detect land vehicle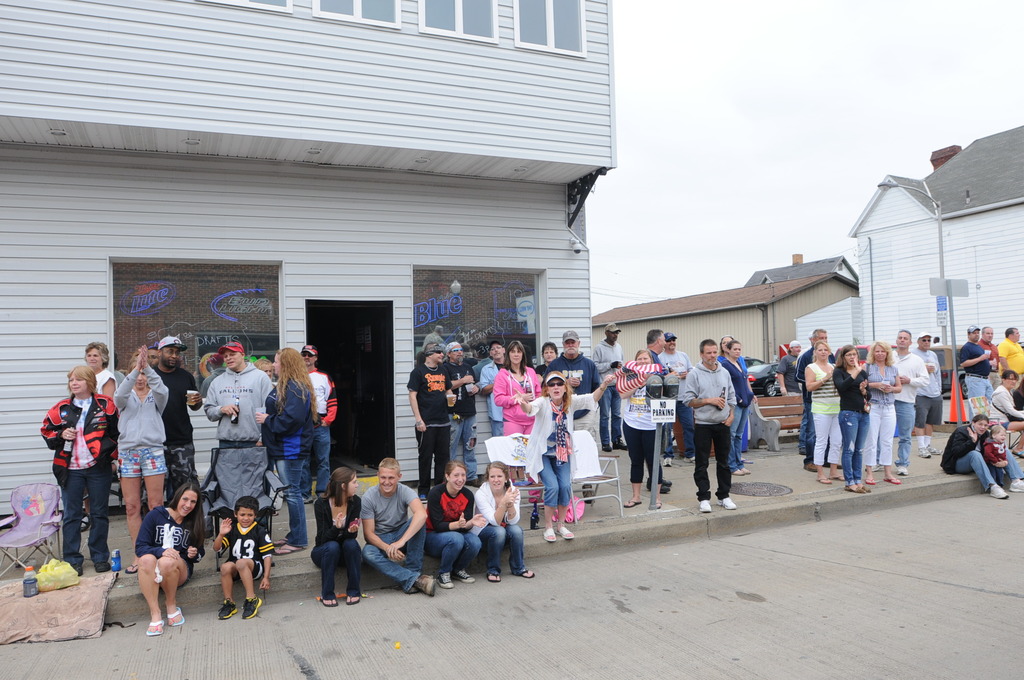
locate(837, 341, 871, 368)
